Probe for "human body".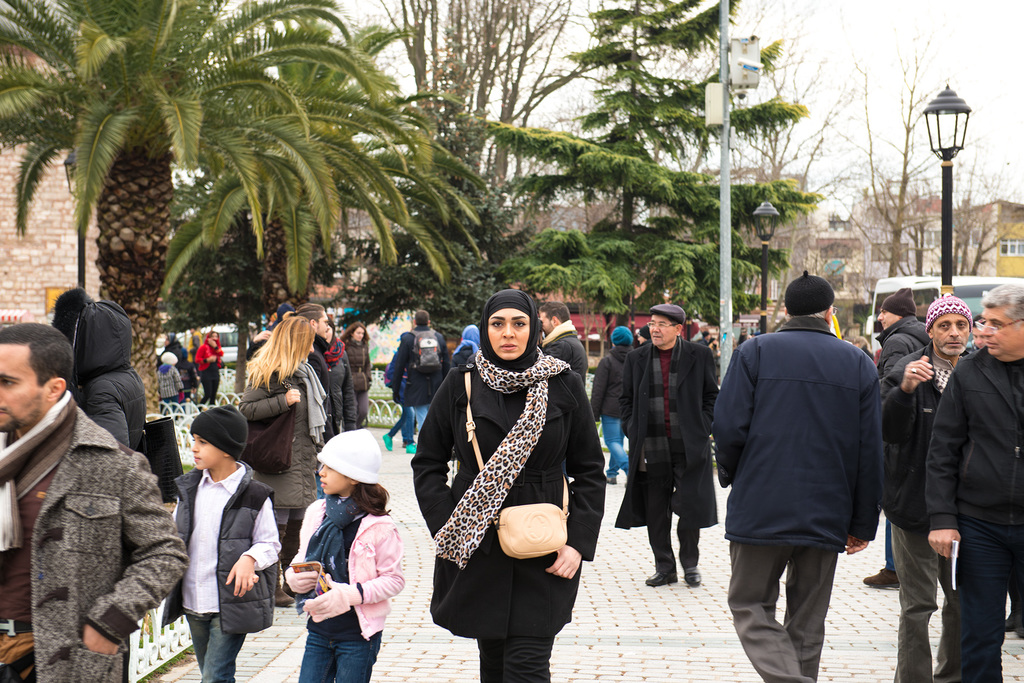
Probe result: [left=285, top=495, right=400, bottom=682].
